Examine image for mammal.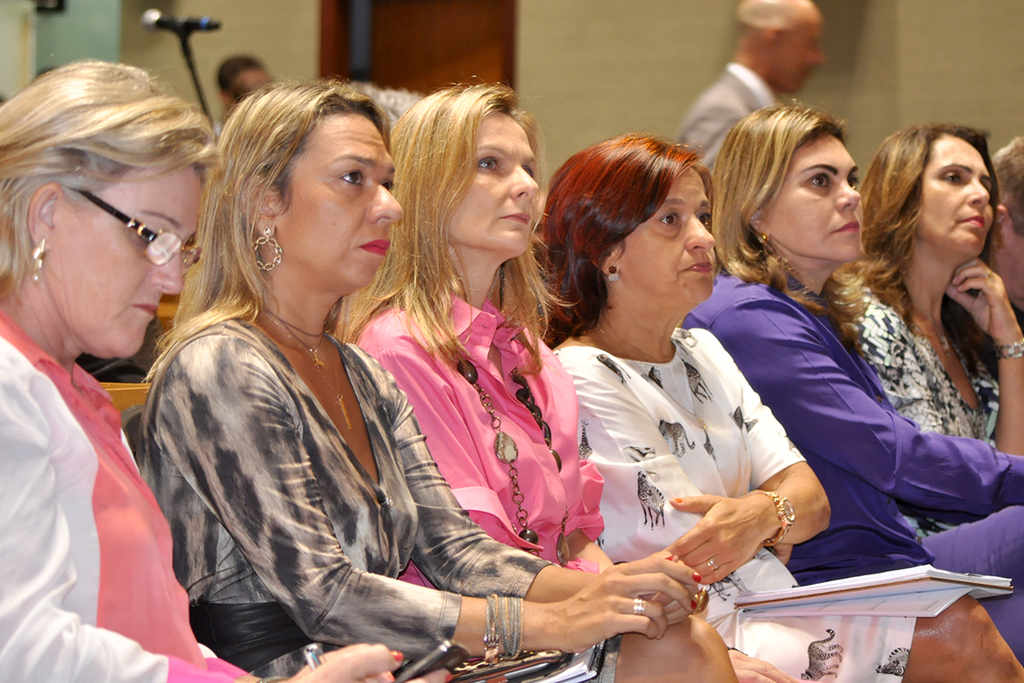
Examination result: rect(677, 0, 823, 161).
